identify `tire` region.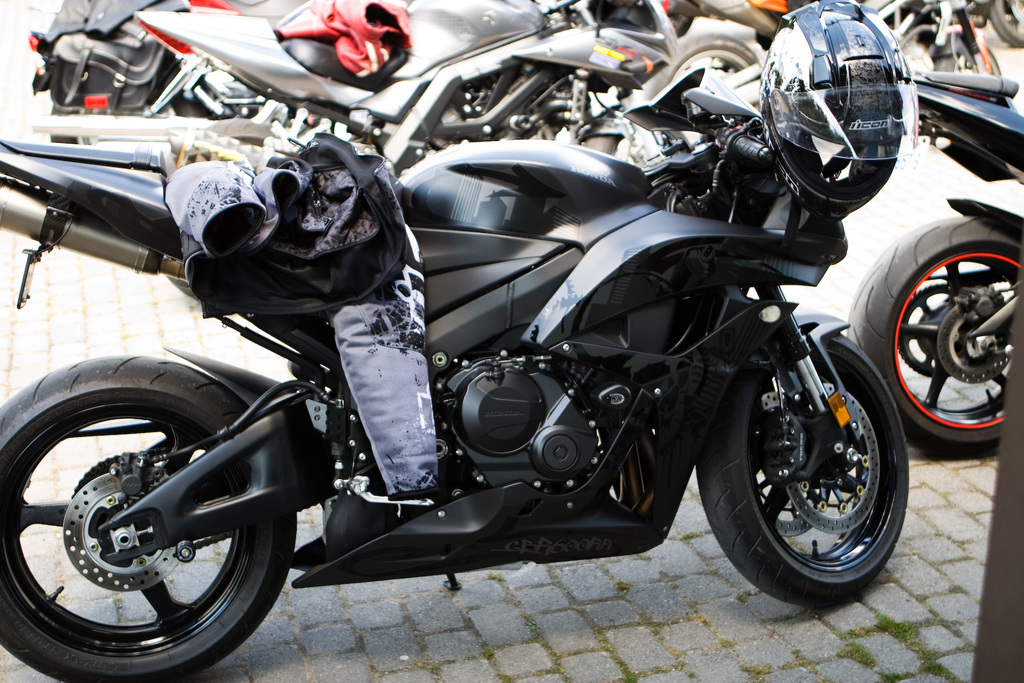
Region: left=986, top=0, right=1023, bottom=52.
